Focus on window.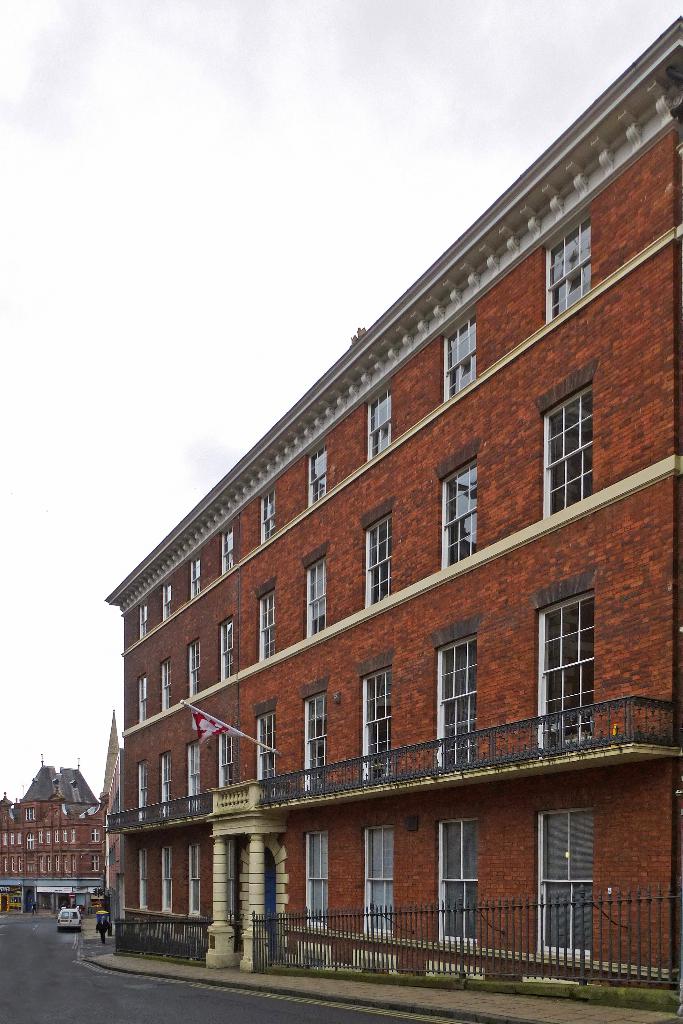
Focused at (x1=188, y1=835, x2=202, y2=919).
